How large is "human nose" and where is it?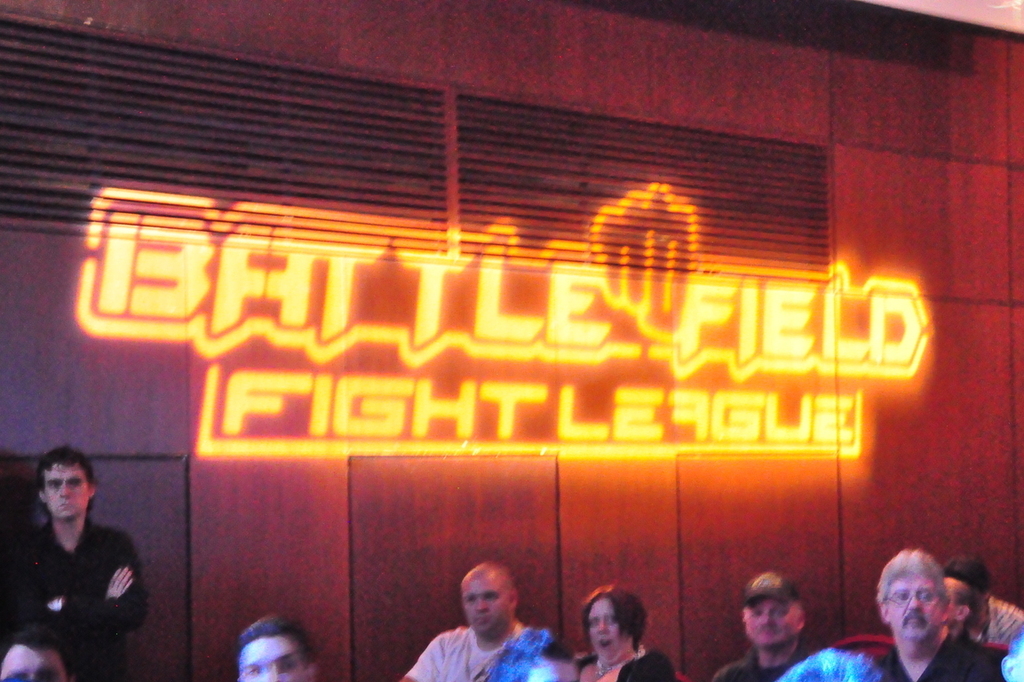
Bounding box: select_region(593, 622, 608, 631).
